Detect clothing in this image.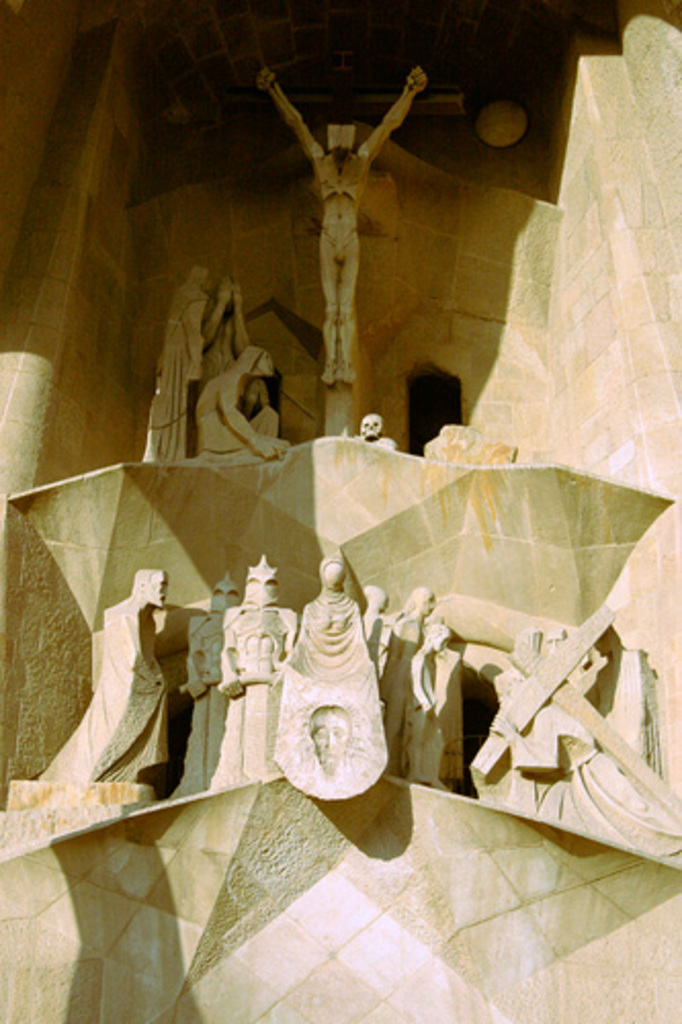
Detection: x1=139, y1=289, x2=211, y2=463.
